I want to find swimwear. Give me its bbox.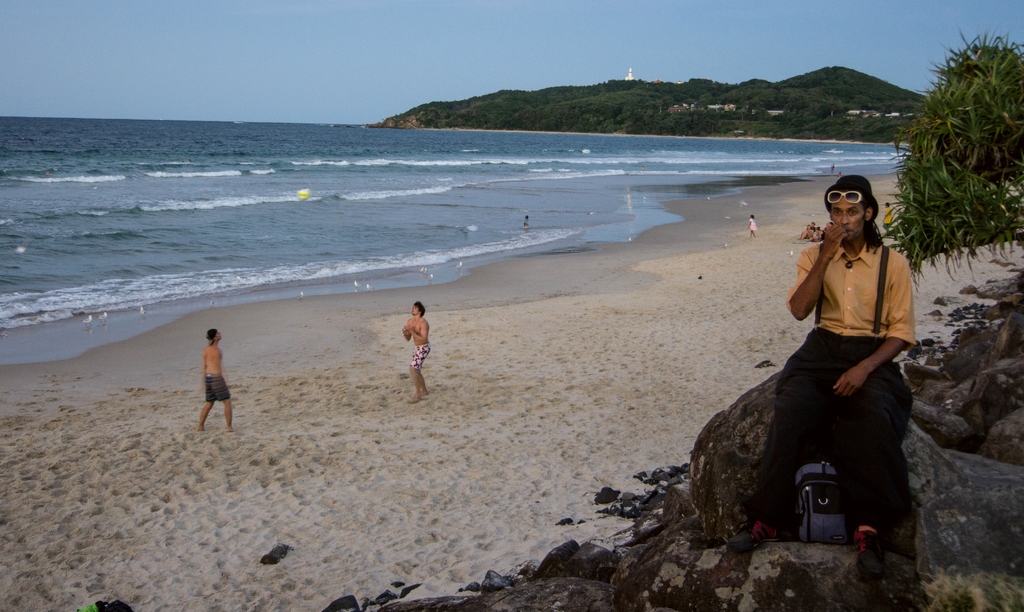
(left=202, top=375, right=234, bottom=403).
